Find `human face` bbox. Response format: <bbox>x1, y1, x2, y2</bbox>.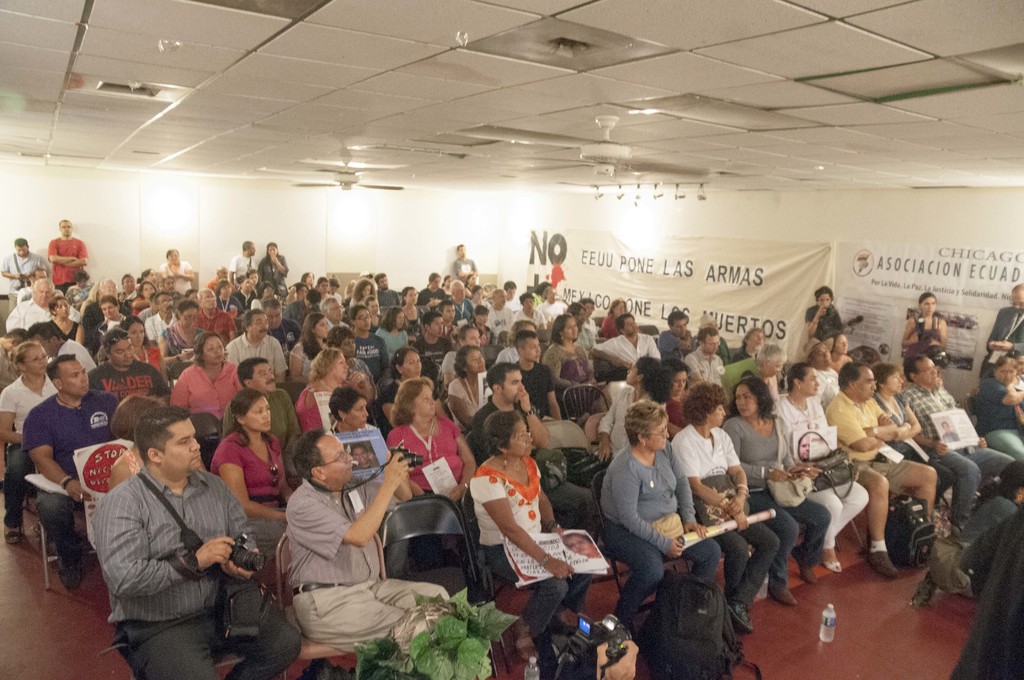
<bbox>817, 293, 832, 311</bbox>.
